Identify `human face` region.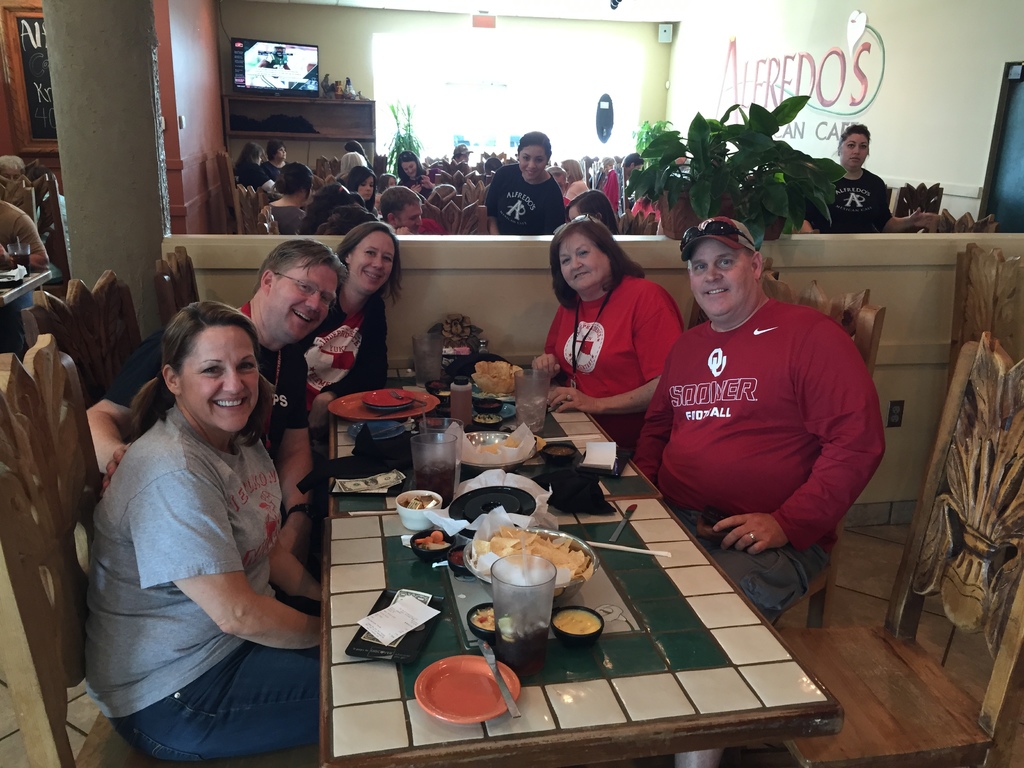
Region: 270:260:340:339.
